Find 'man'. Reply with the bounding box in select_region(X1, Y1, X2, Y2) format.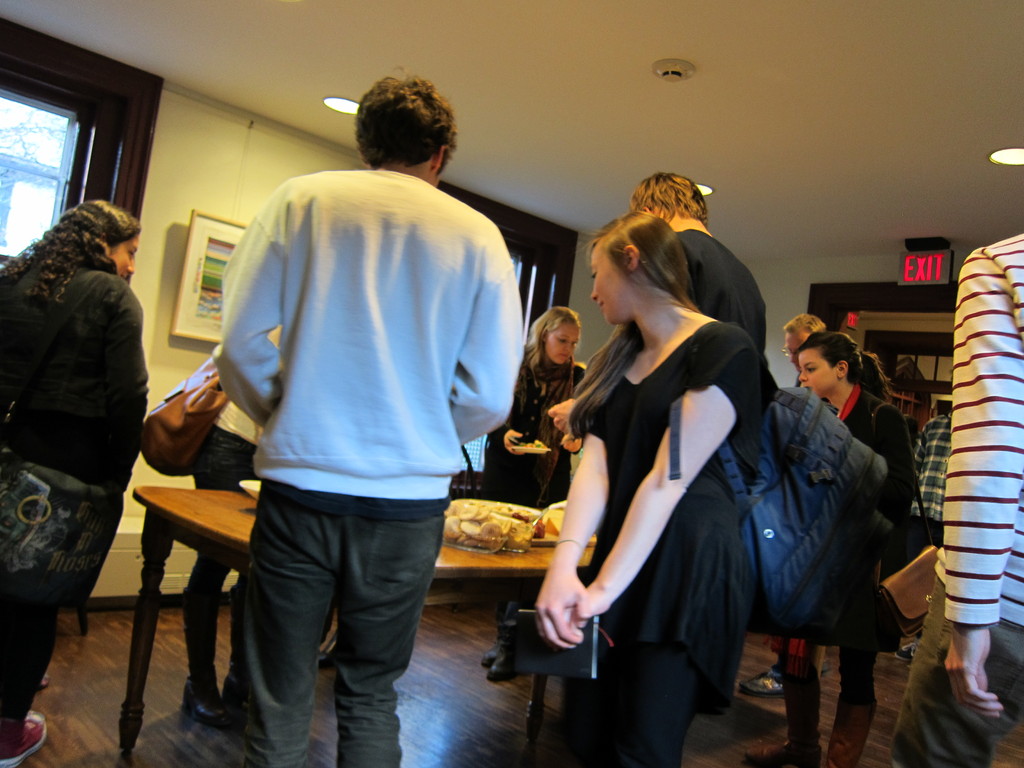
select_region(899, 415, 953, 664).
